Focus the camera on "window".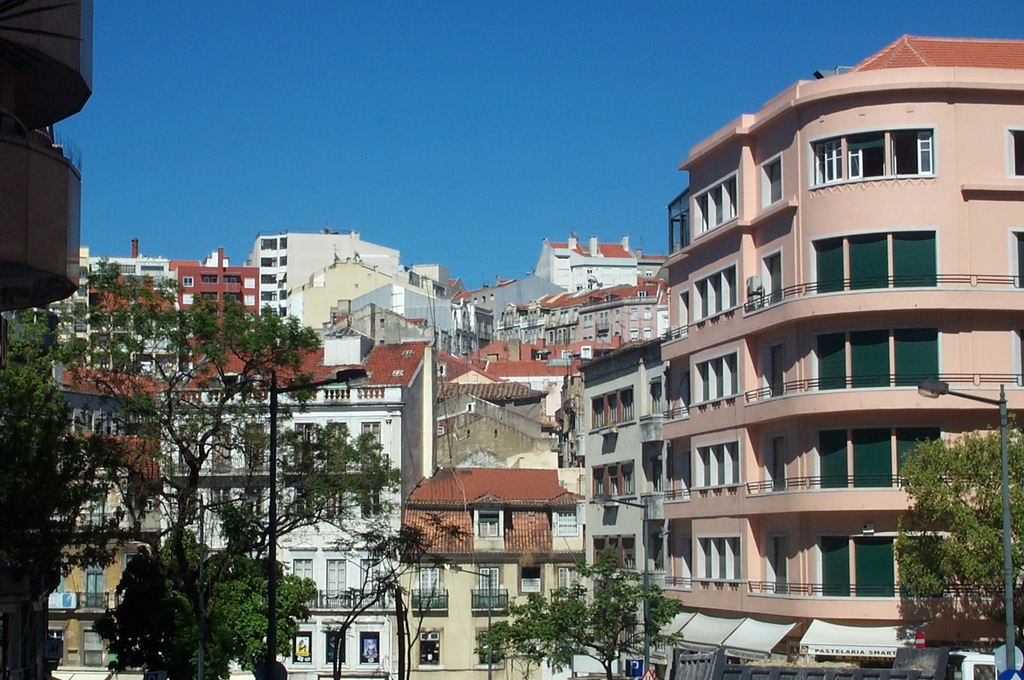
Focus region: bbox=[687, 254, 745, 336].
